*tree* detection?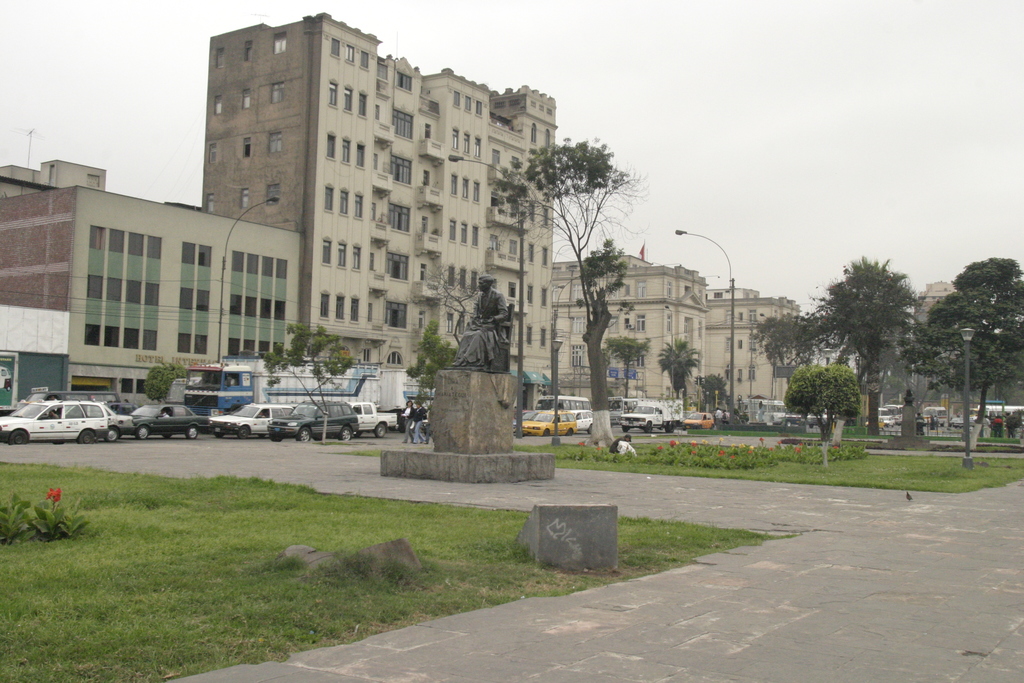
left=655, top=334, right=702, bottom=409
